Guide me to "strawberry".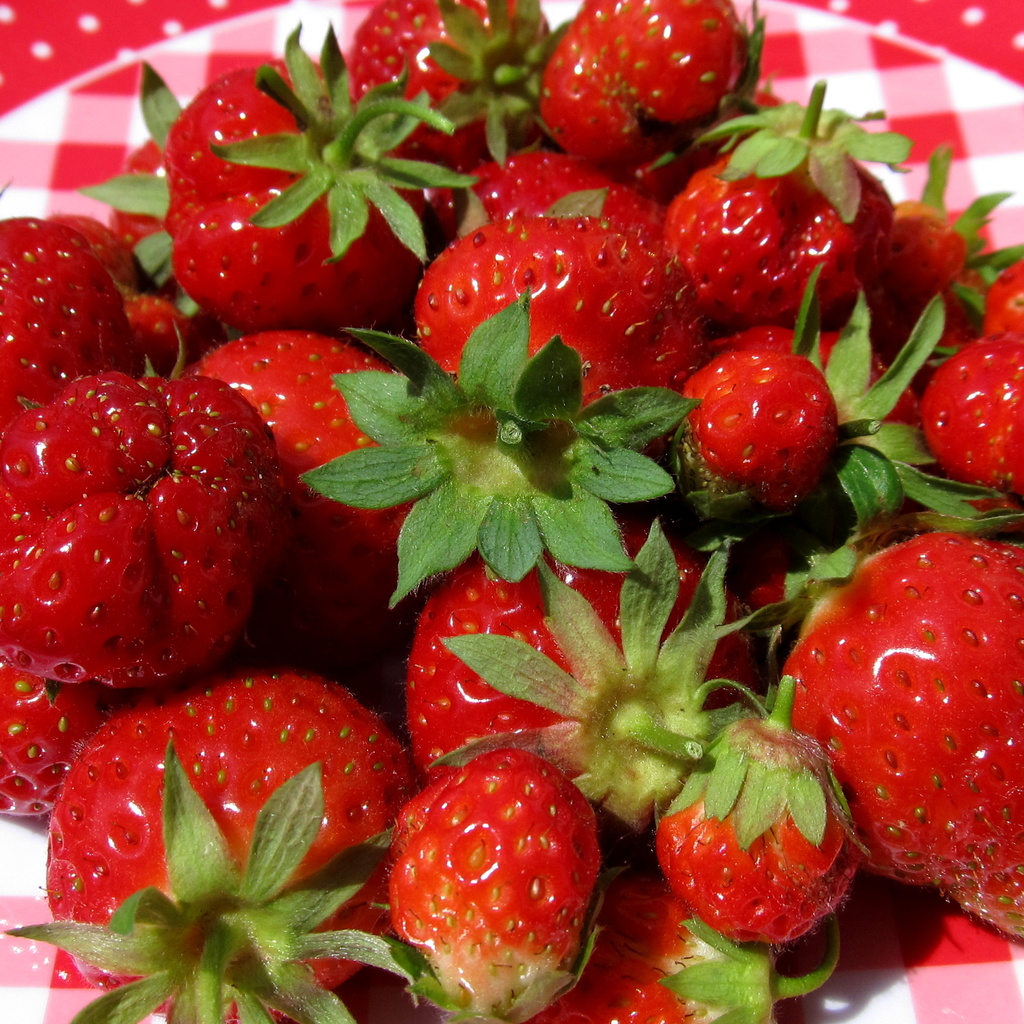
Guidance: [left=0, top=217, right=142, bottom=395].
